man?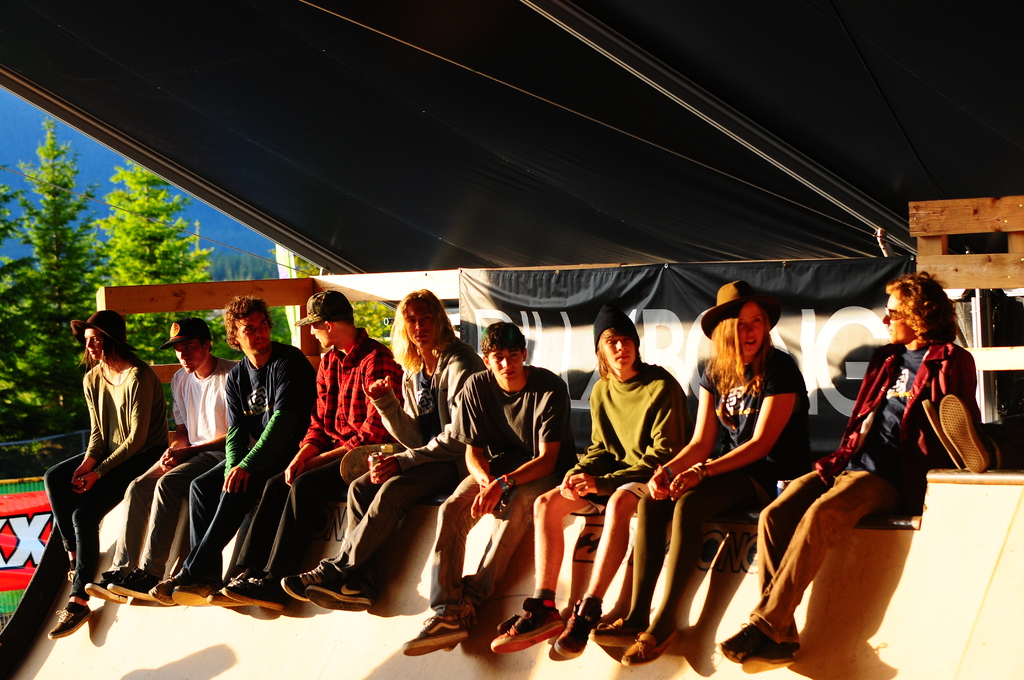
[x1=84, y1=319, x2=242, y2=603]
